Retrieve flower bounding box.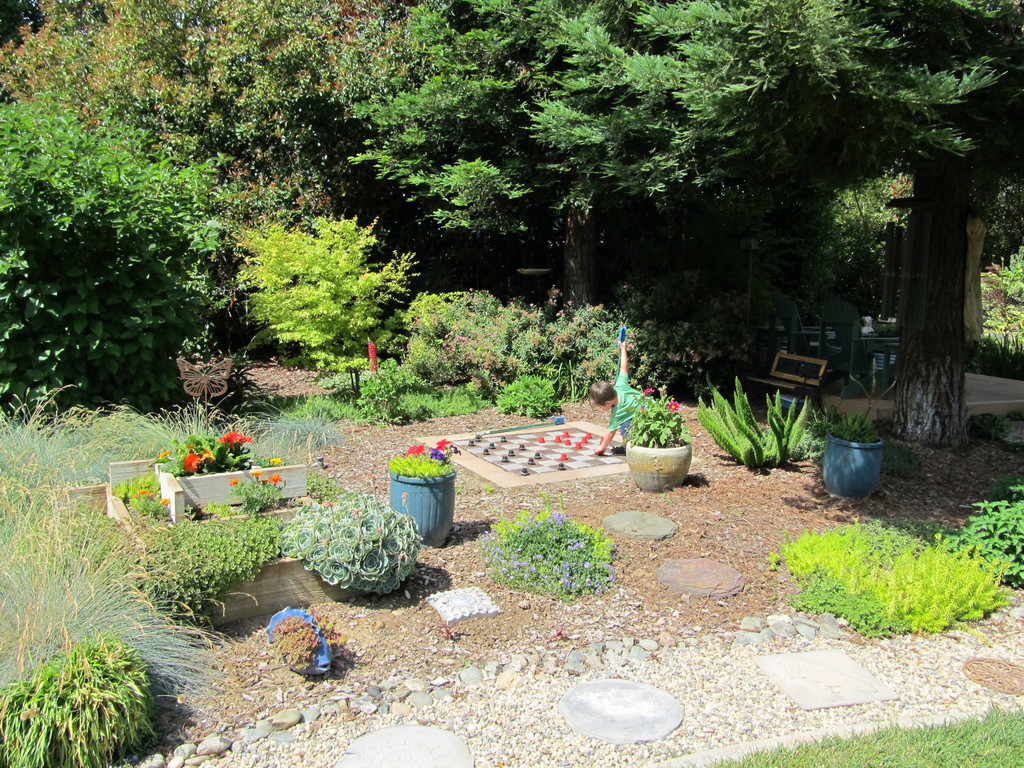
Bounding box: (x1=269, y1=456, x2=282, y2=465).
